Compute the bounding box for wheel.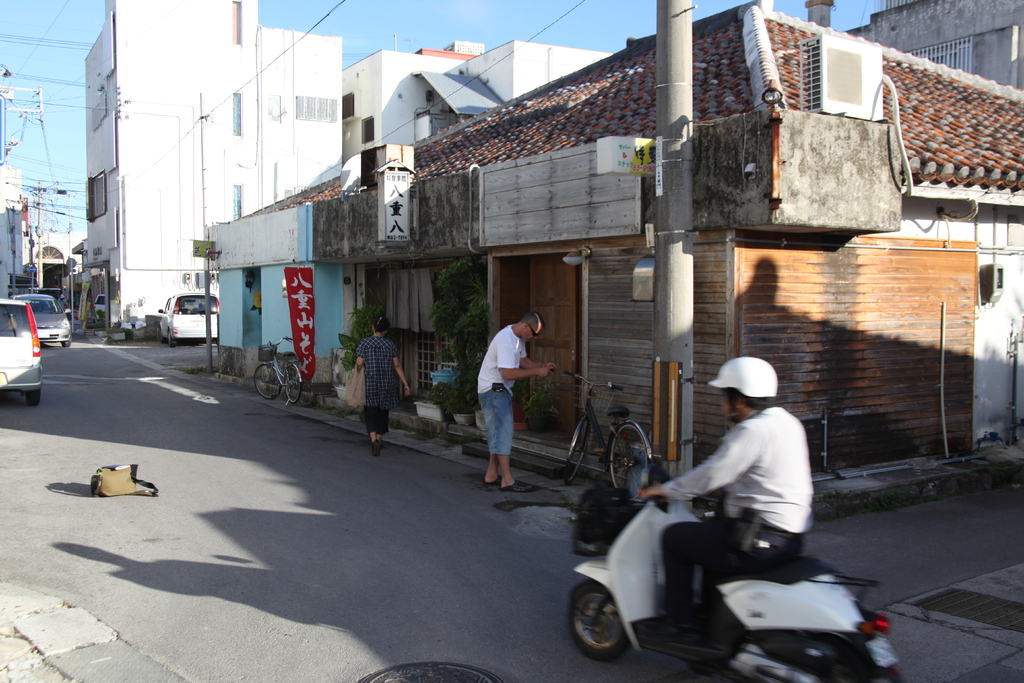
168/332/177/347.
